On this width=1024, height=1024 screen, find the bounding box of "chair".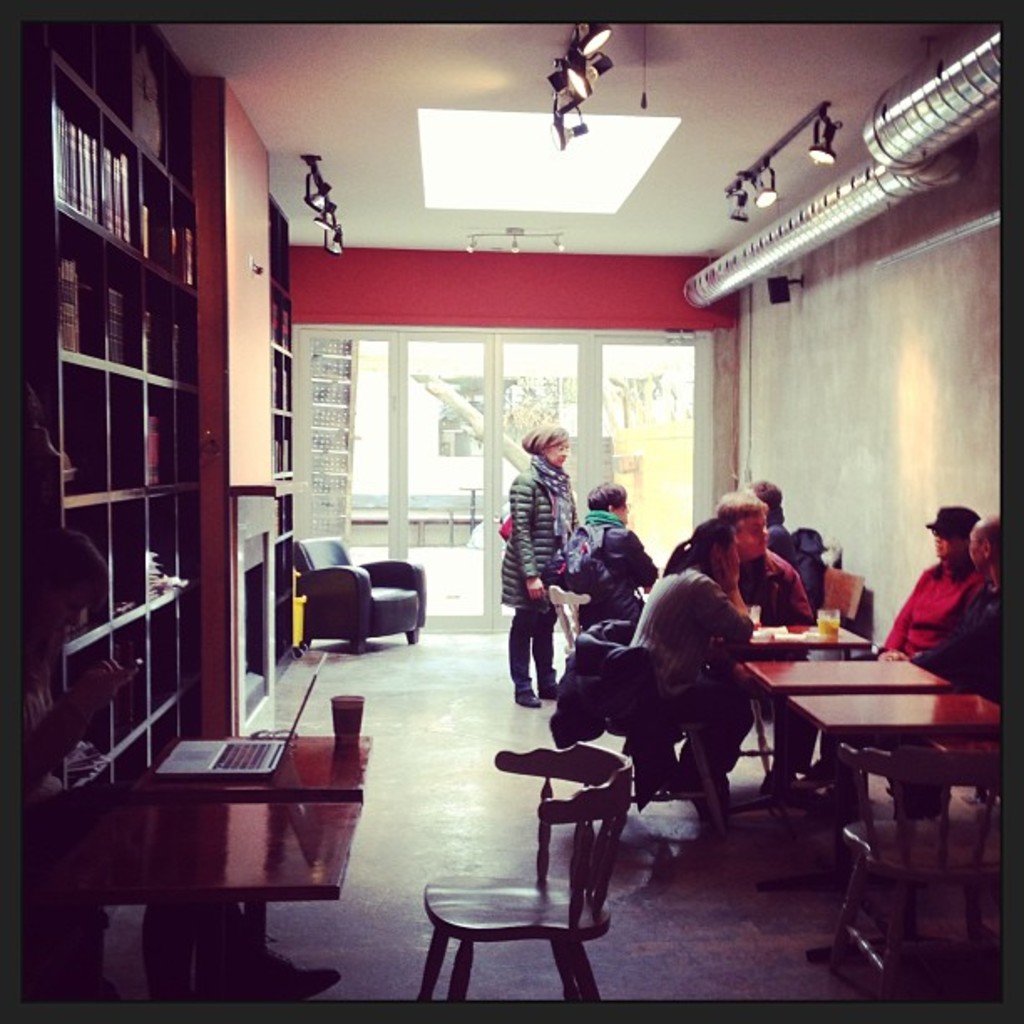
Bounding box: [left=540, top=581, right=596, bottom=656].
